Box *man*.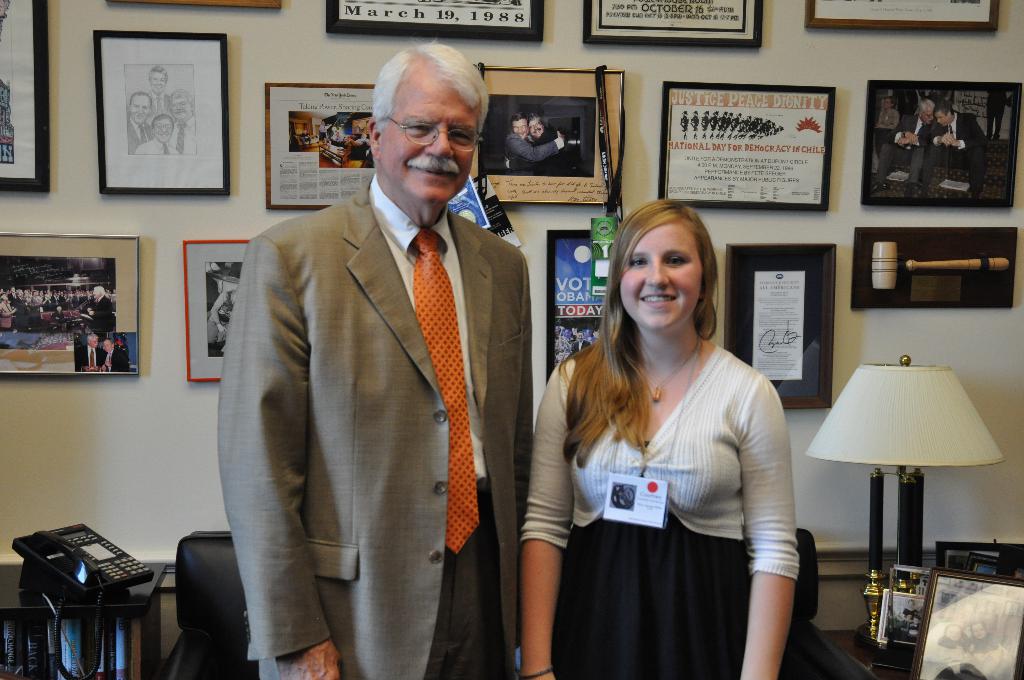
507/113/564/174.
